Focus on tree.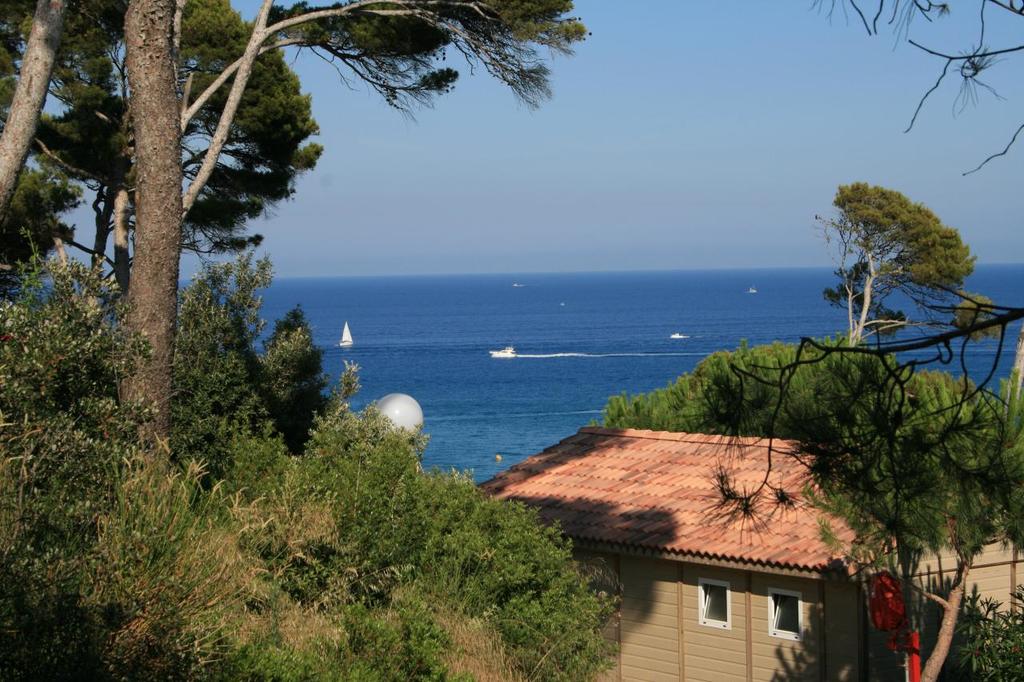
Focused at <box>0,0,590,475</box>.
